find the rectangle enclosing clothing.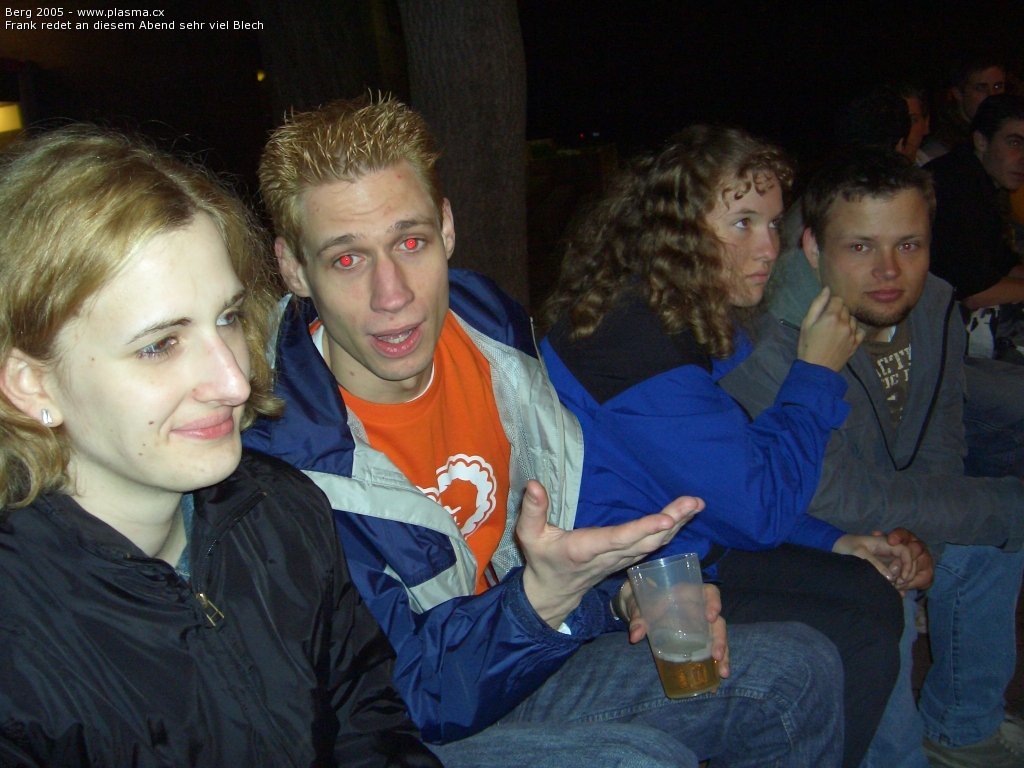
locate(921, 150, 1023, 292).
